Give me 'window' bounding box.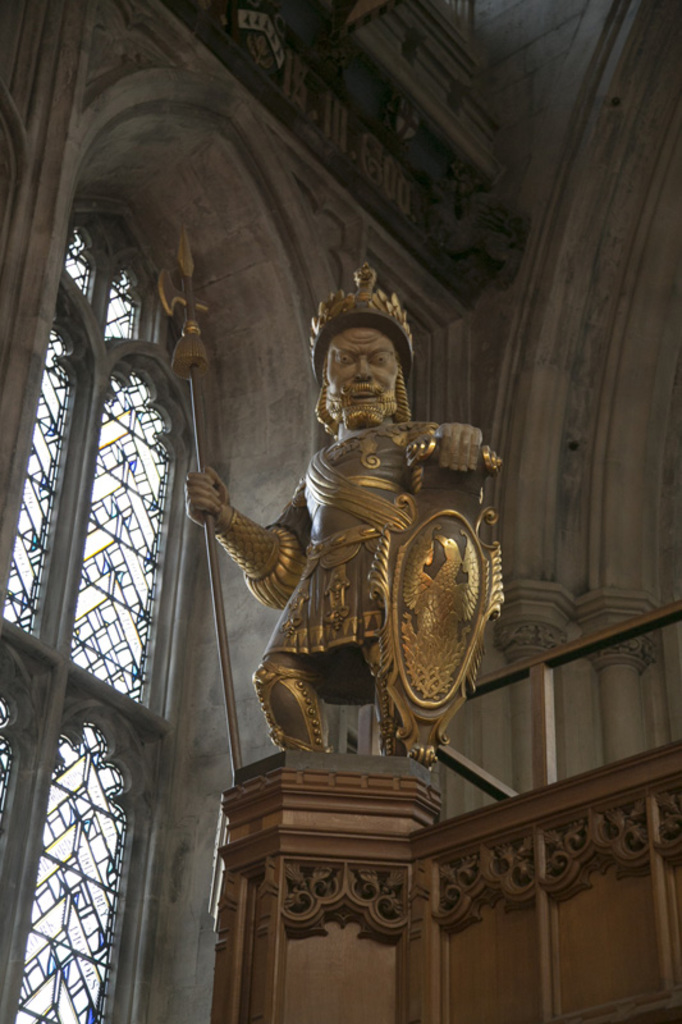
box(0, 215, 198, 1023).
